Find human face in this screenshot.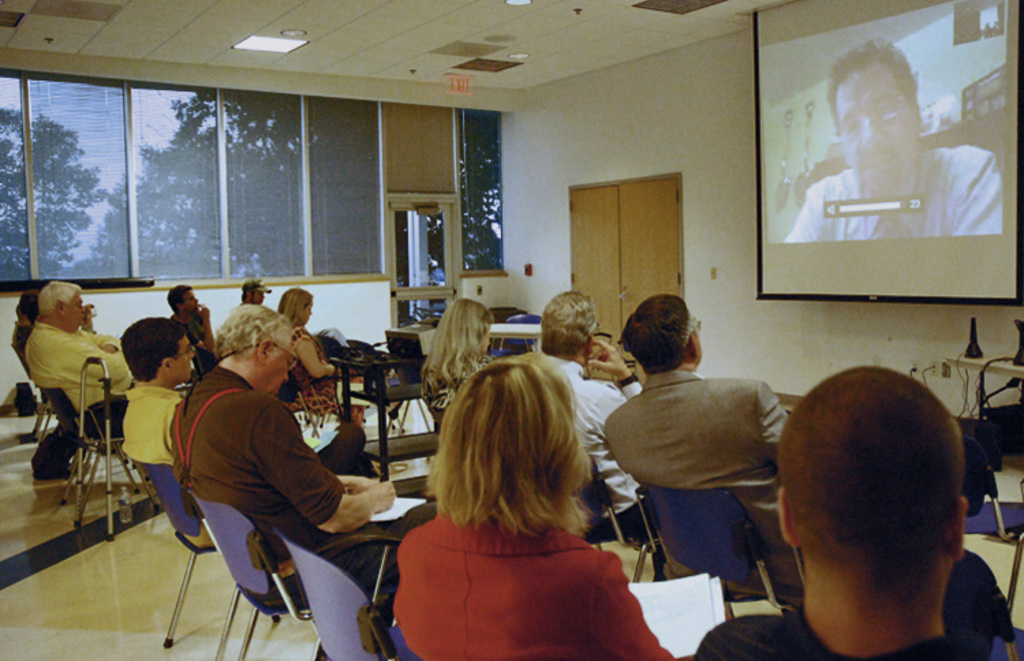
The bounding box for human face is 829 64 922 195.
